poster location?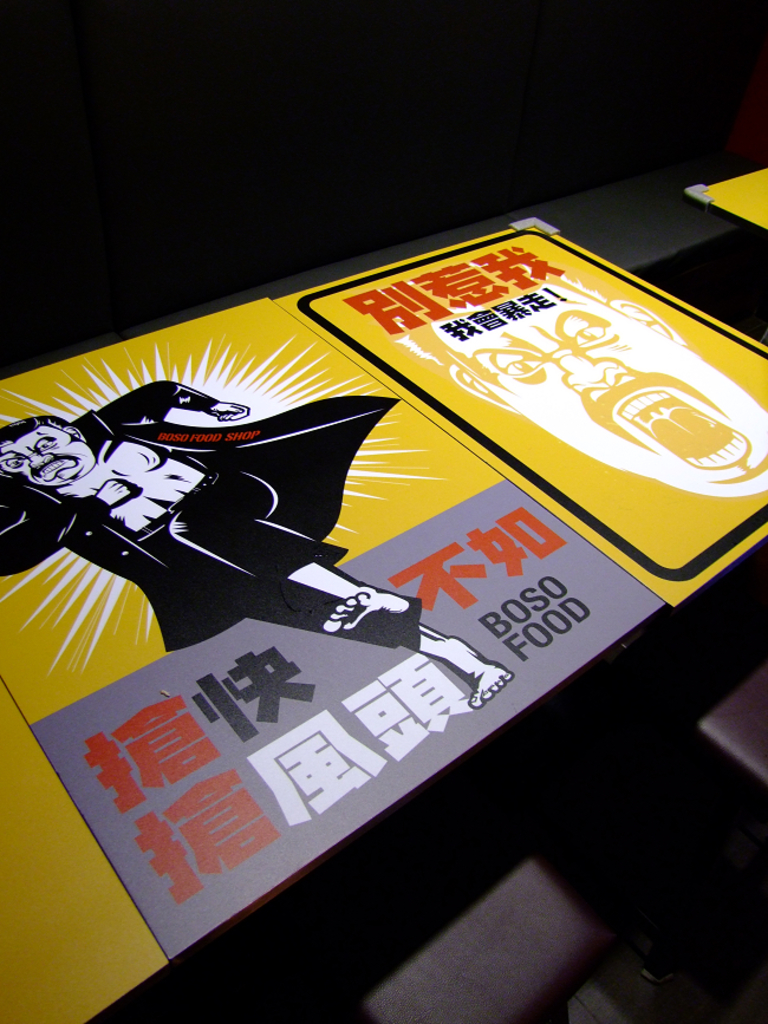
rect(274, 214, 767, 609)
